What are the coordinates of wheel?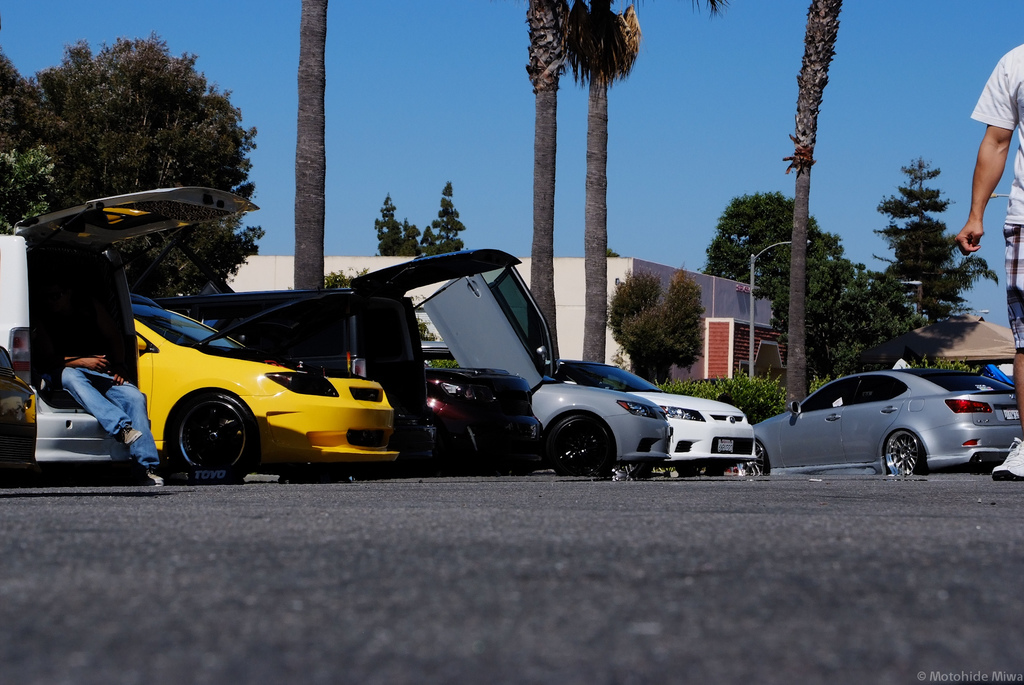
737 440 769 479.
